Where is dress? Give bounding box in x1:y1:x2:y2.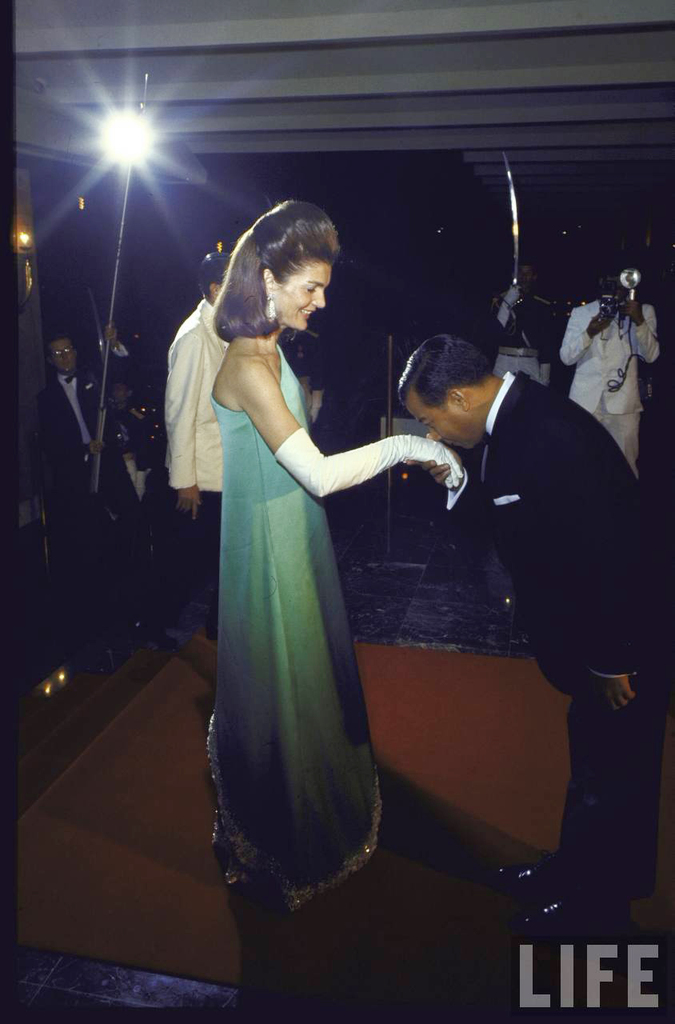
209:342:388:920.
